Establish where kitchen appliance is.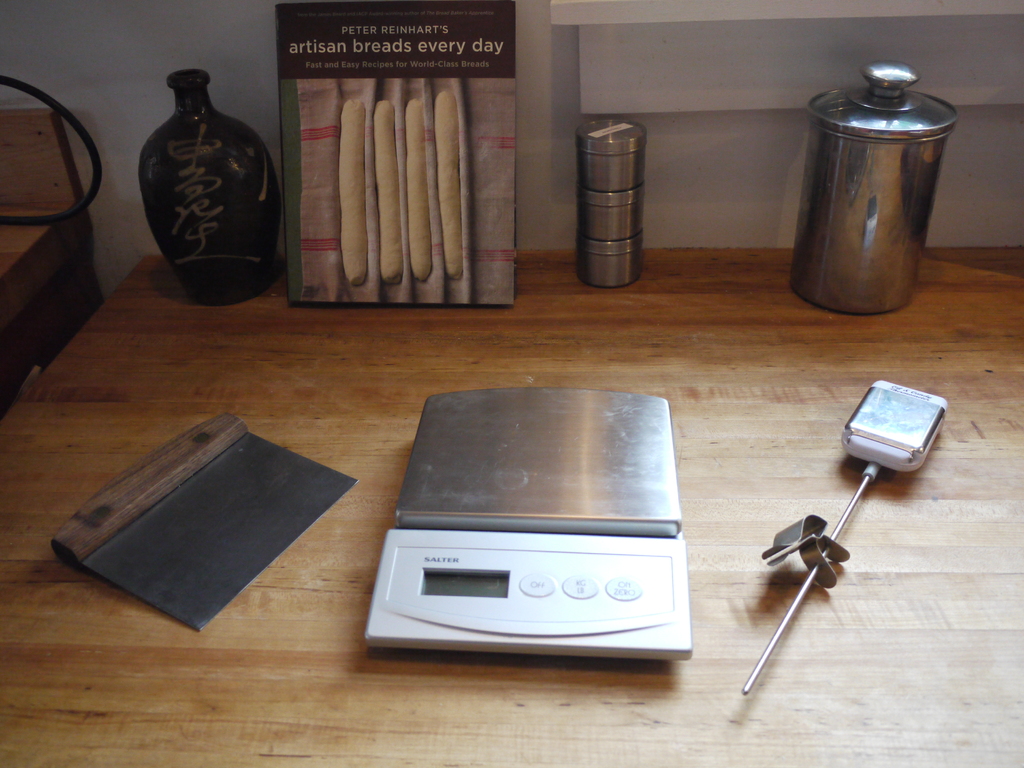
Established at l=788, t=60, r=952, b=311.
